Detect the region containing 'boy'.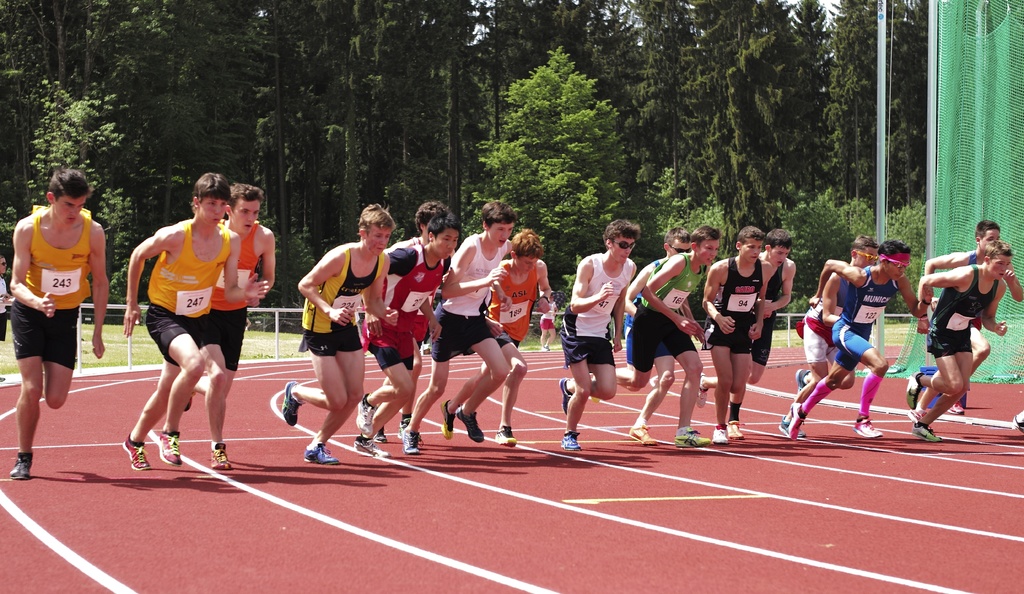
box=[280, 199, 399, 465].
